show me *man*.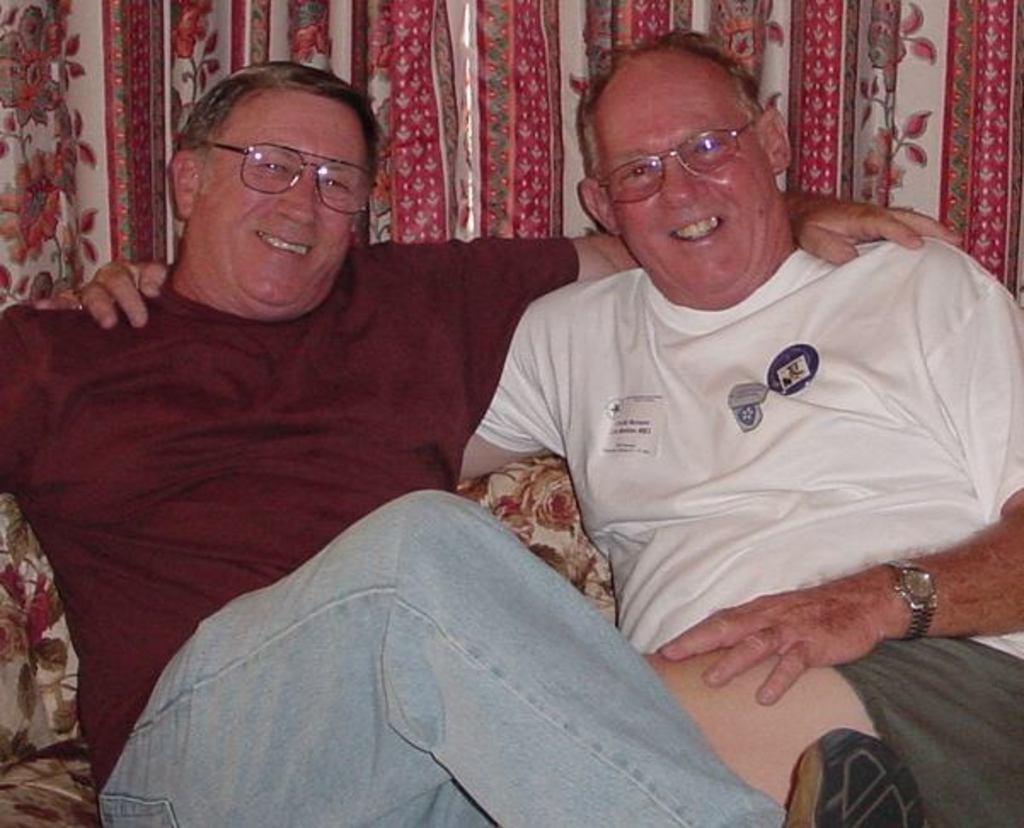
*man* is here: [left=26, top=26, right=1022, bottom=826].
